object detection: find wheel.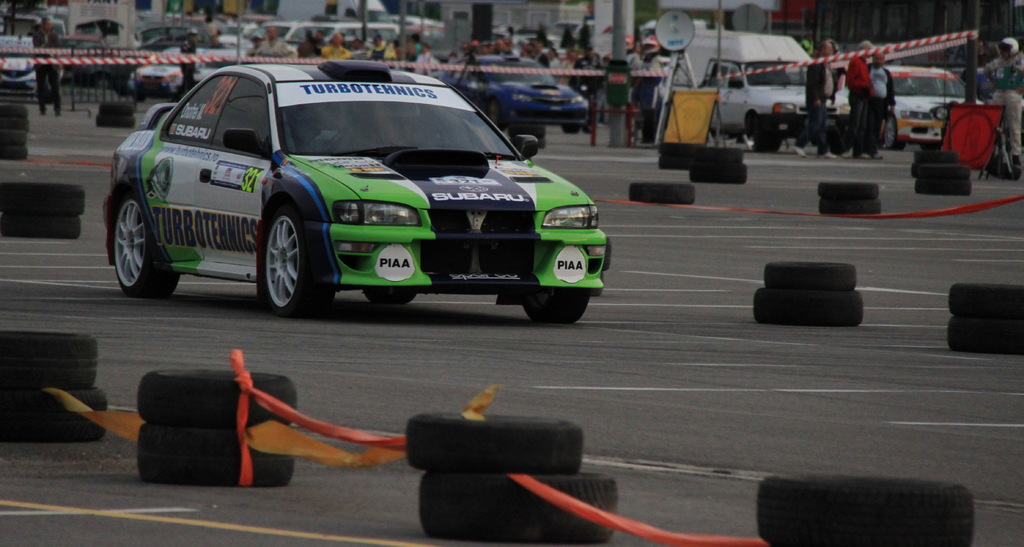
select_region(0, 331, 96, 381).
